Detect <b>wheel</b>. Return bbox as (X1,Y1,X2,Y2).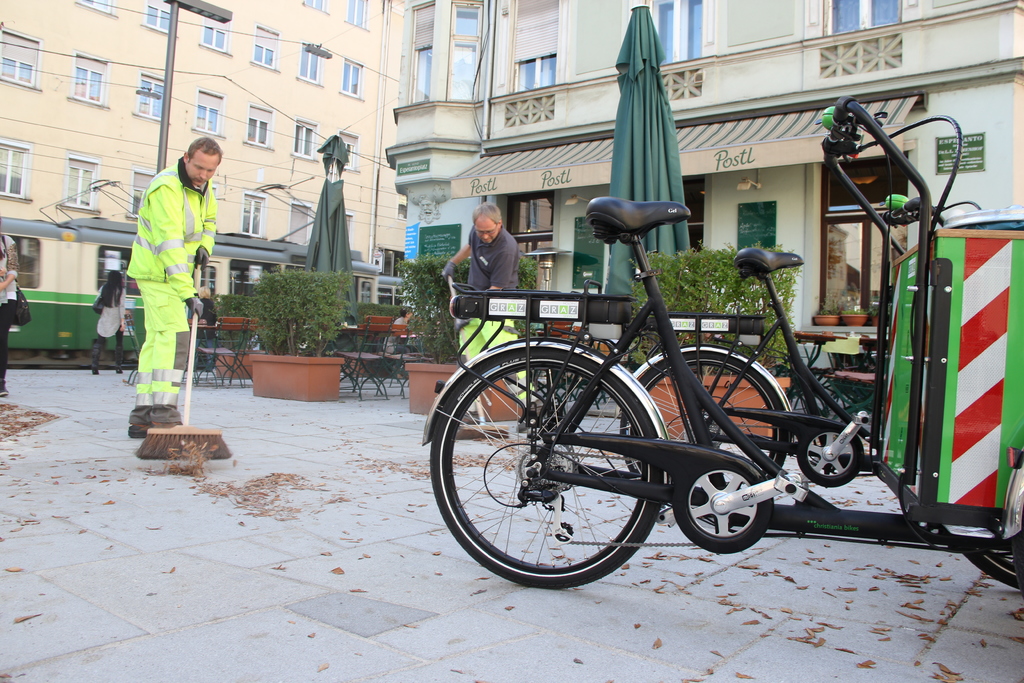
(440,342,685,597).
